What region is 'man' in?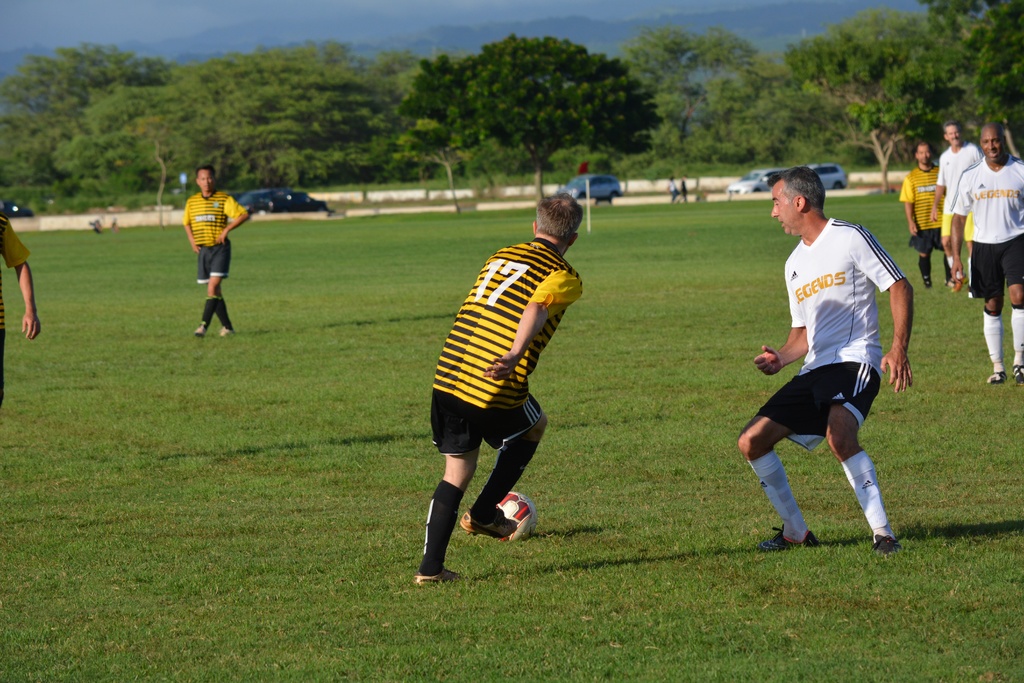
rect(737, 181, 920, 561).
